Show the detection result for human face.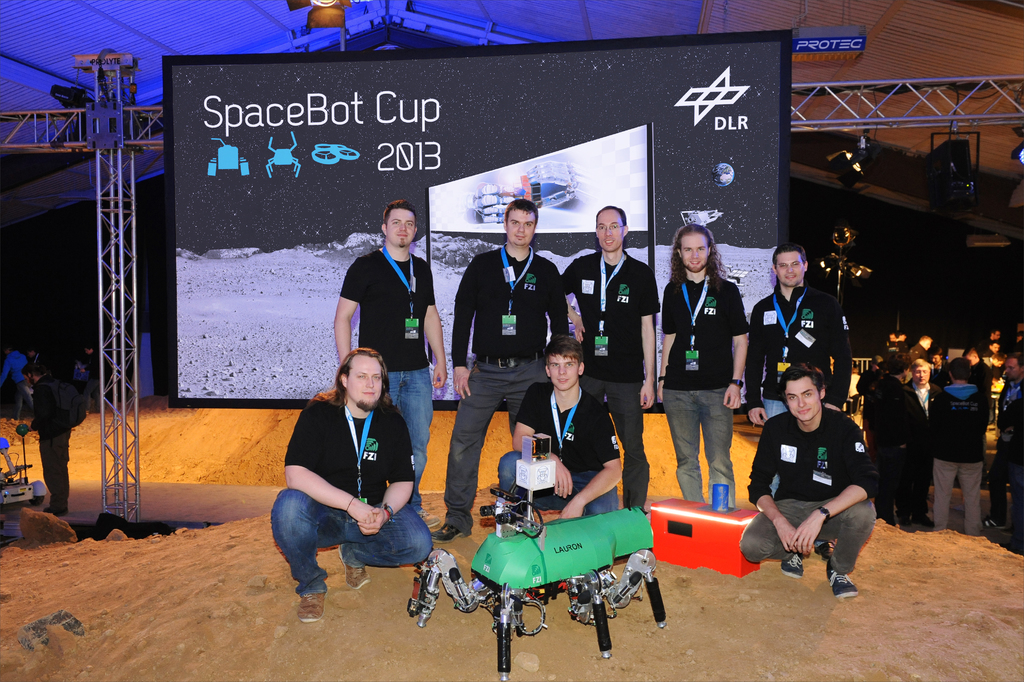
[x1=1005, y1=359, x2=1021, y2=379].
